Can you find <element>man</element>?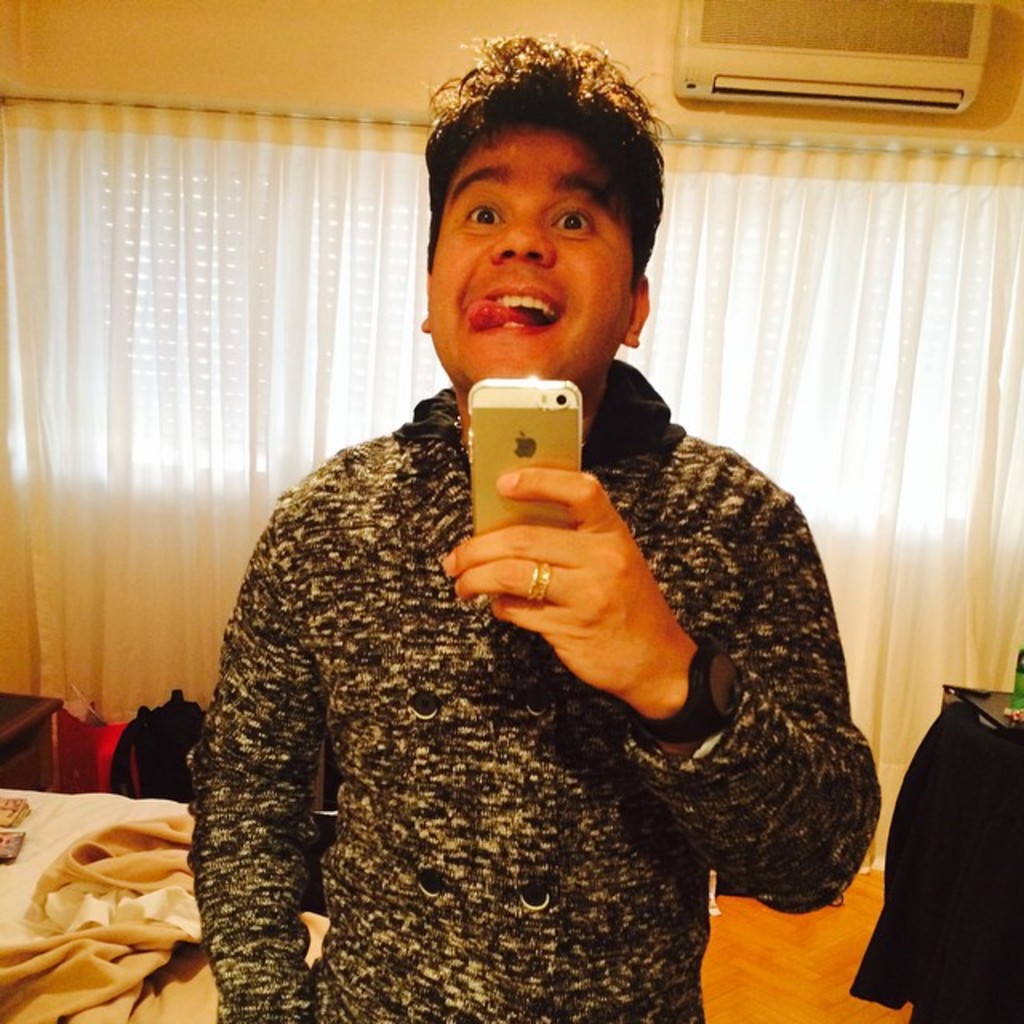
Yes, bounding box: l=179, t=24, r=878, b=1022.
